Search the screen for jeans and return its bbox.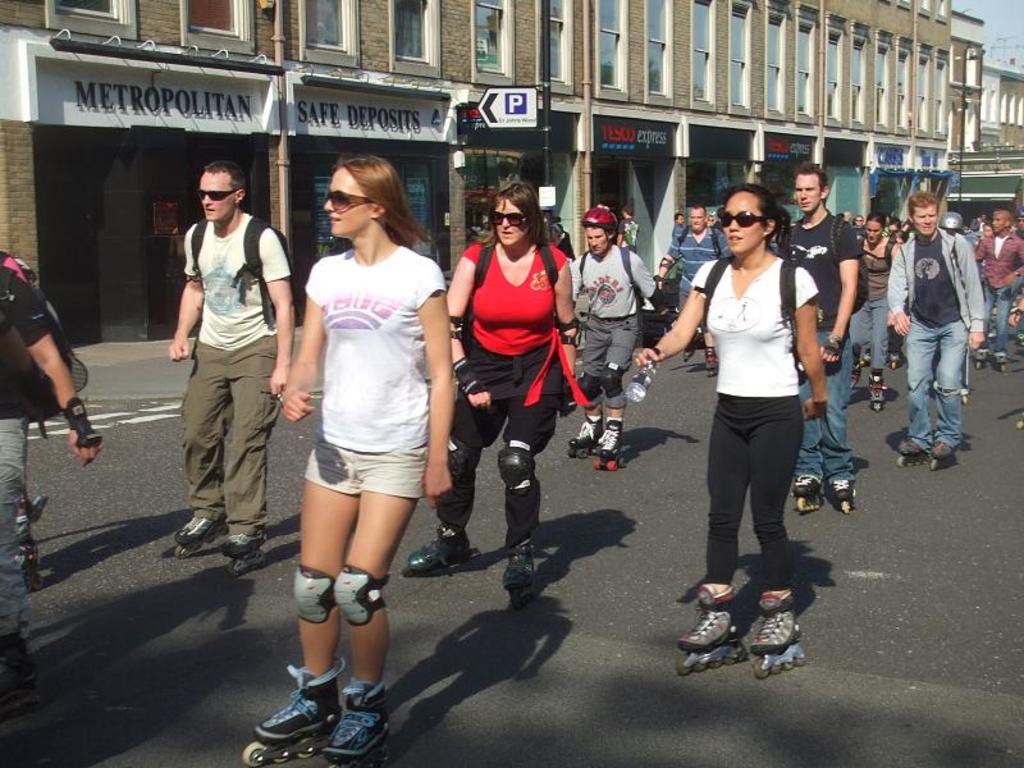
Found: 852,300,891,371.
